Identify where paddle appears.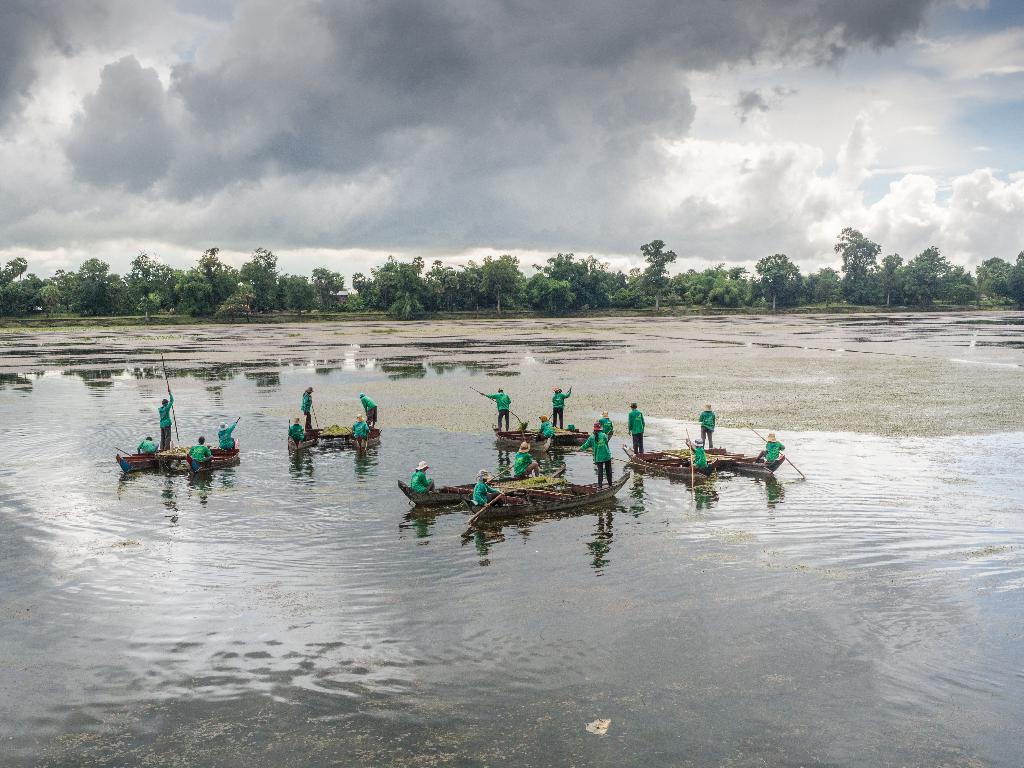
Appears at pyautogui.locateOnScreen(521, 426, 532, 477).
